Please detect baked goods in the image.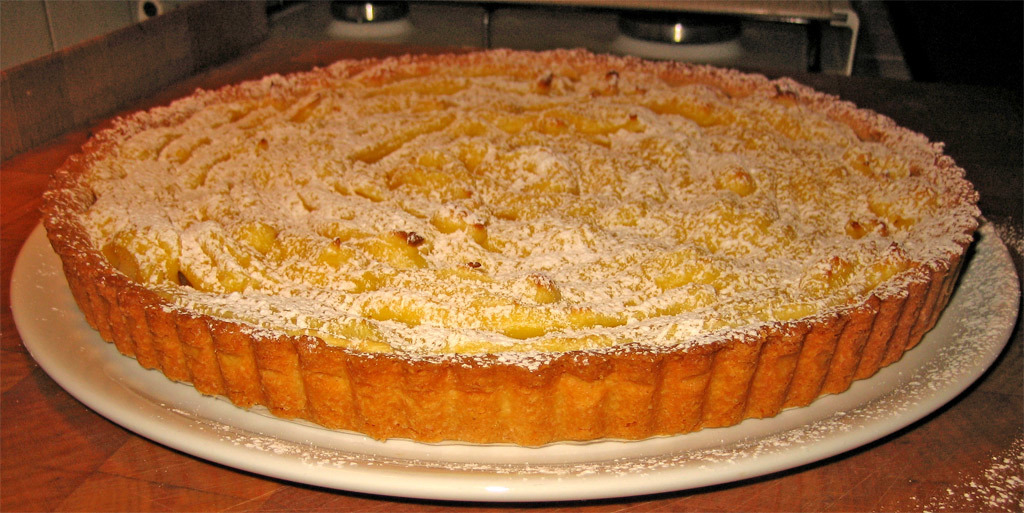
bbox=(39, 46, 979, 443).
